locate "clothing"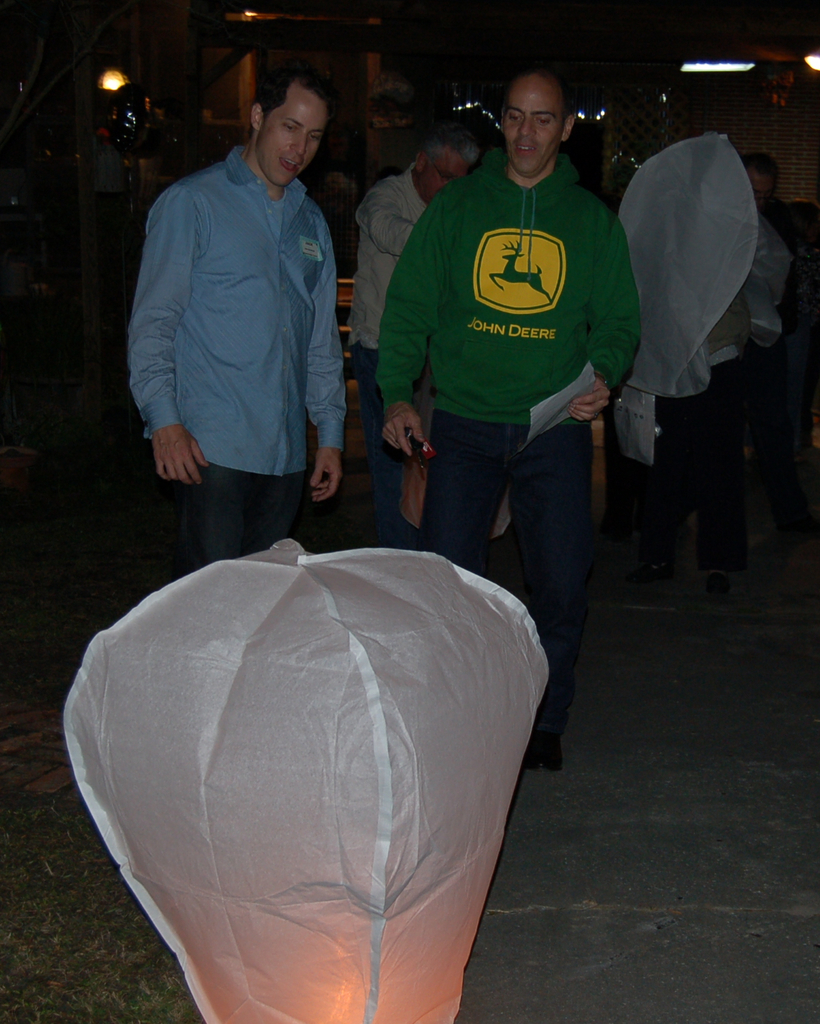
bbox(119, 156, 342, 591)
